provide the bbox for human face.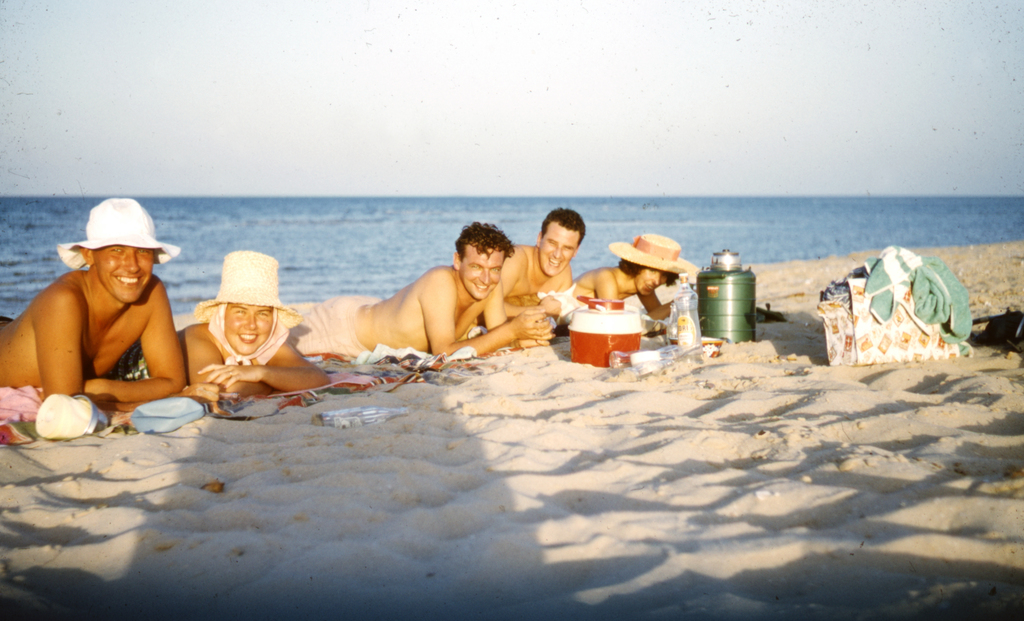
[left=458, top=244, right=503, bottom=300].
